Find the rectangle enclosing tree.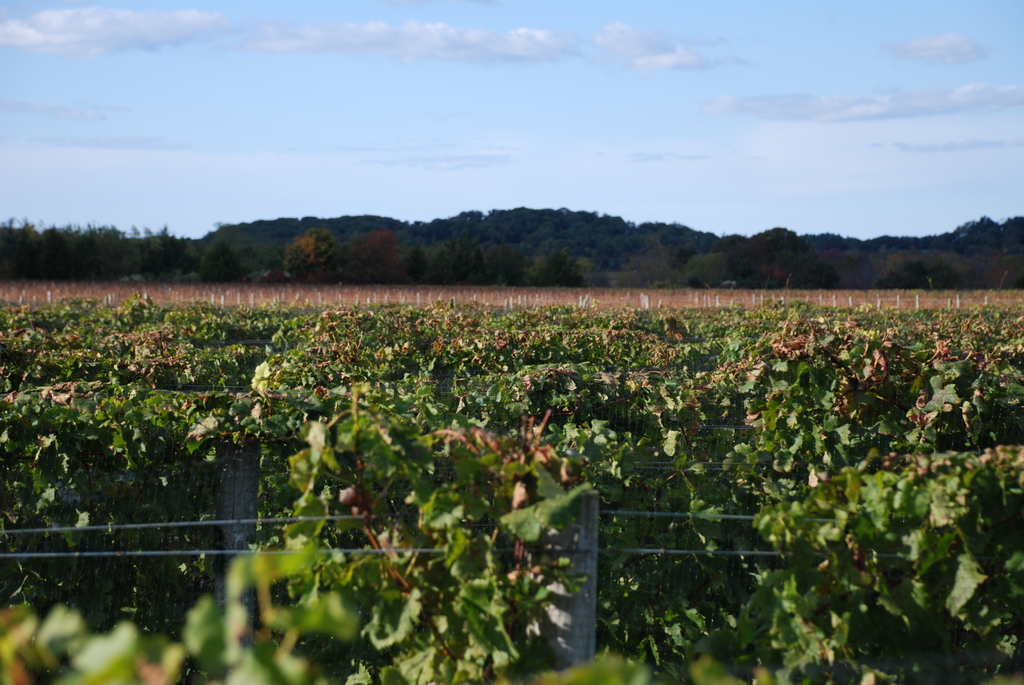
(196, 233, 258, 295).
